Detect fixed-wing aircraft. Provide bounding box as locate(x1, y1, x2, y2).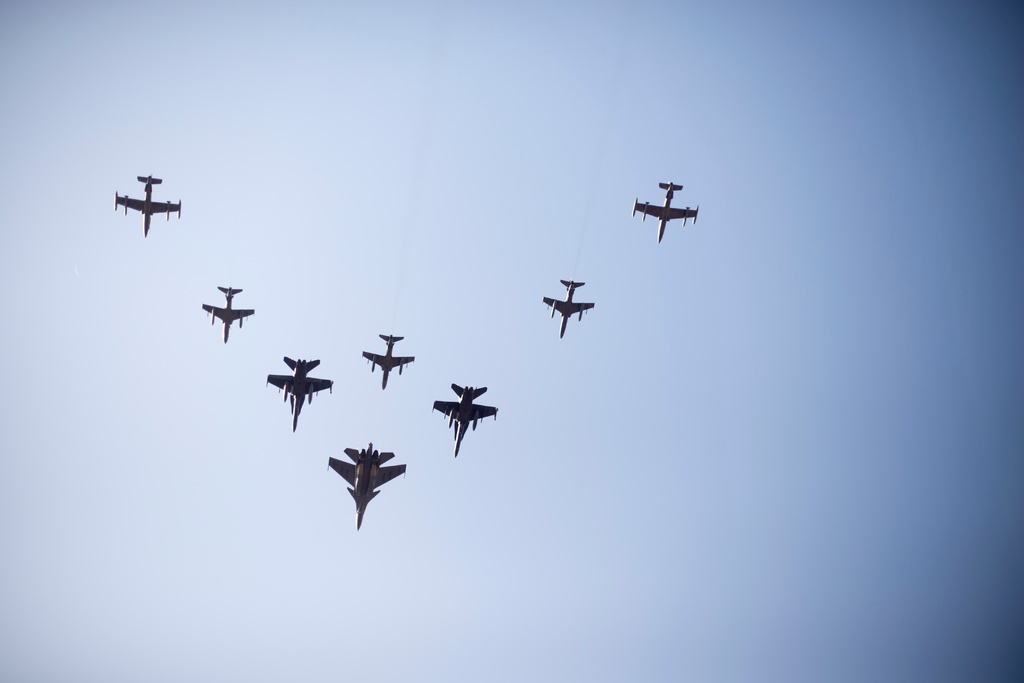
locate(200, 285, 256, 340).
